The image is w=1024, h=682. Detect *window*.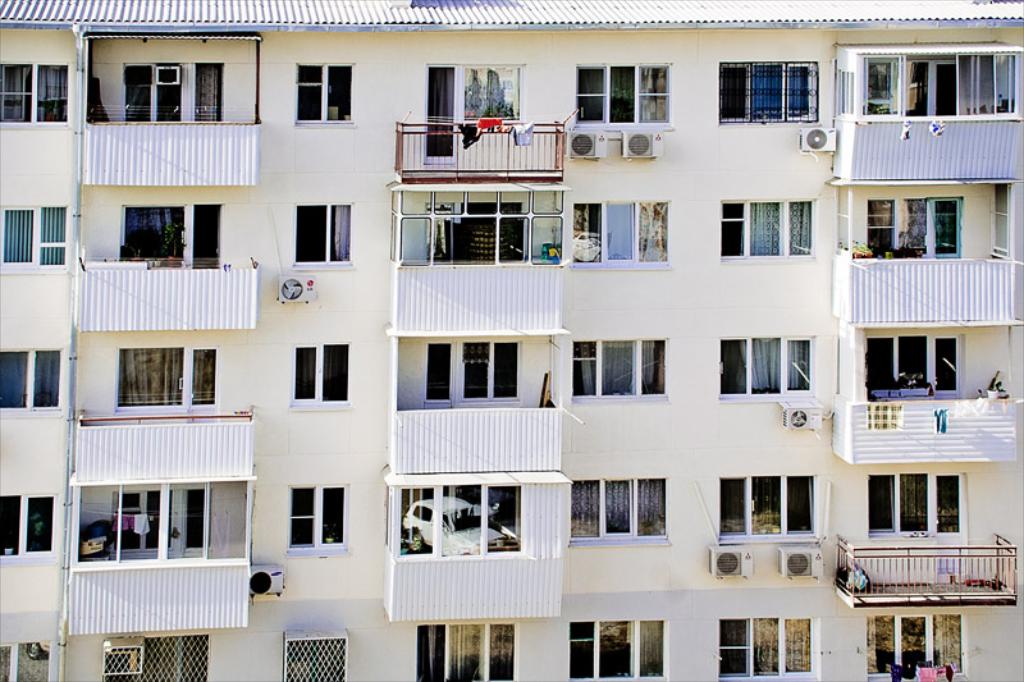
Detection: 570 621 666 681.
